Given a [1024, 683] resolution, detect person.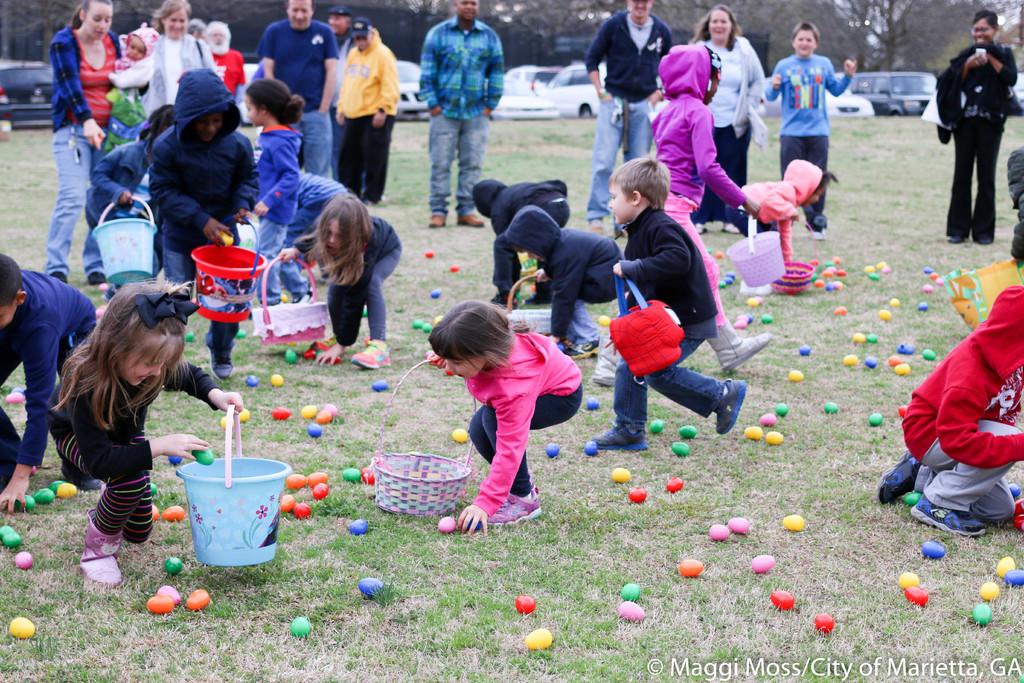
box=[419, 0, 503, 227].
